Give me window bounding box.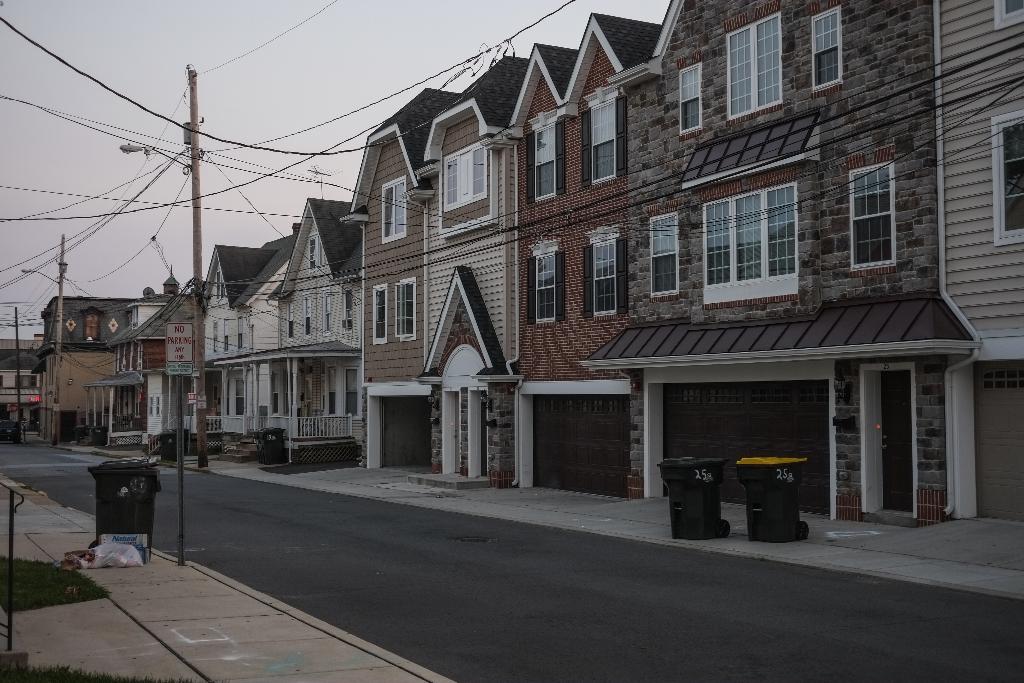
Rect(591, 236, 618, 318).
